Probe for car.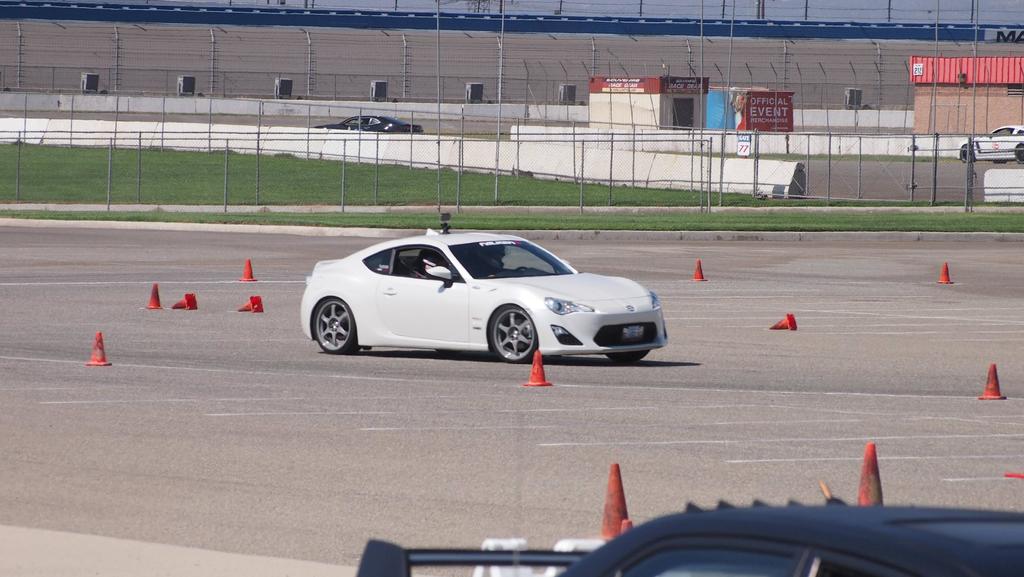
Probe result: select_region(298, 229, 670, 373).
